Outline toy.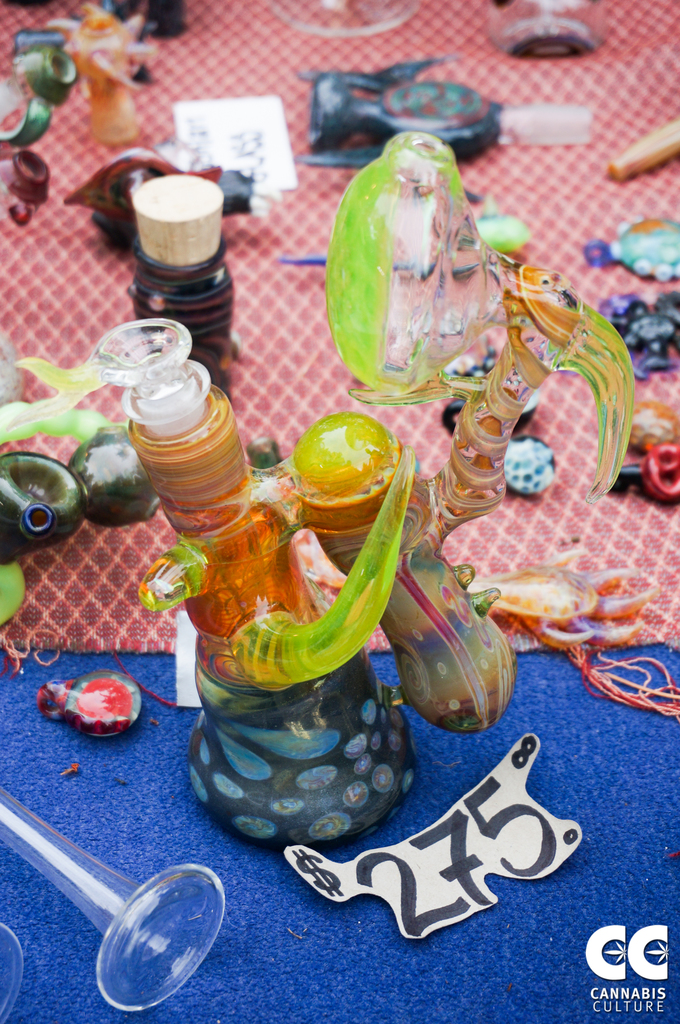
Outline: locate(329, 127, 506, 391).
